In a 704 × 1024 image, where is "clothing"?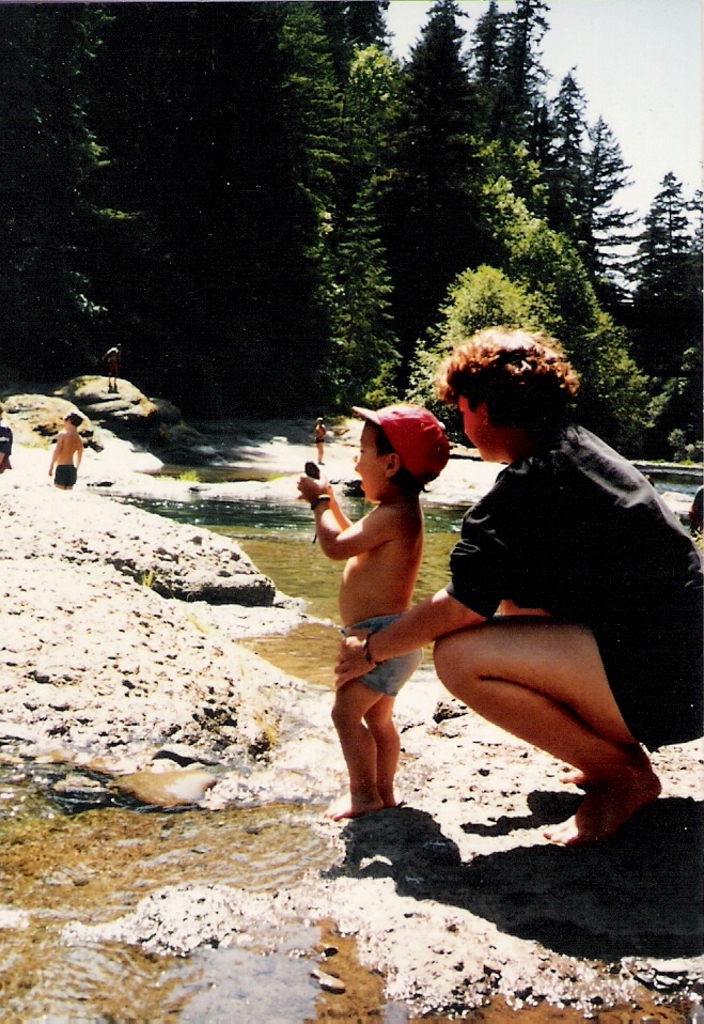
341/611/432/697.
